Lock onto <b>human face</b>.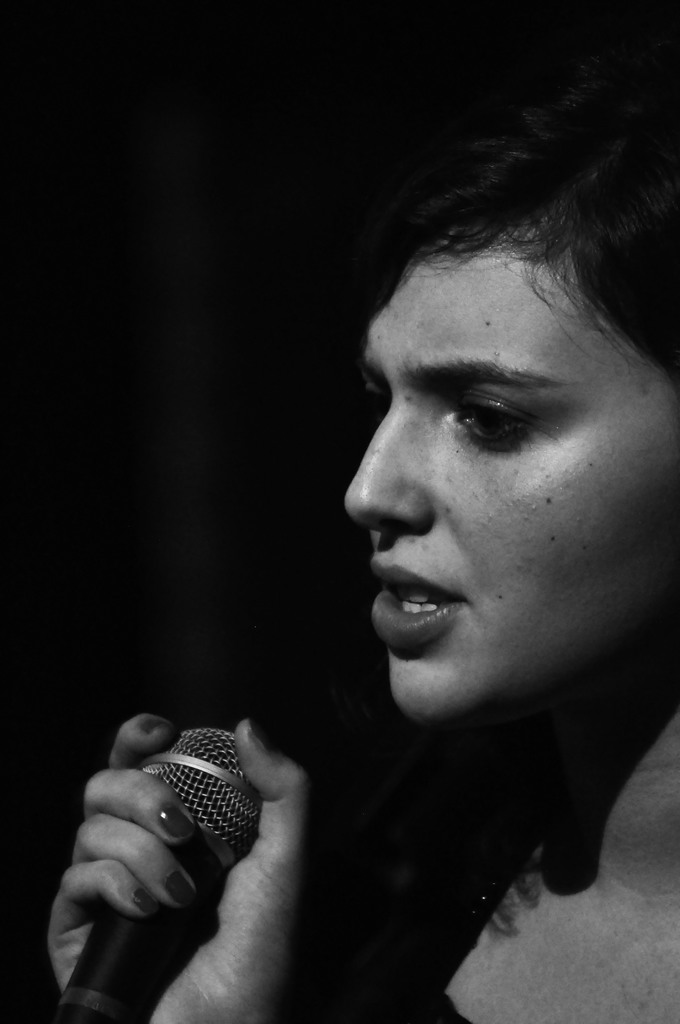
Locked: box(339, 211, 677, 724).
